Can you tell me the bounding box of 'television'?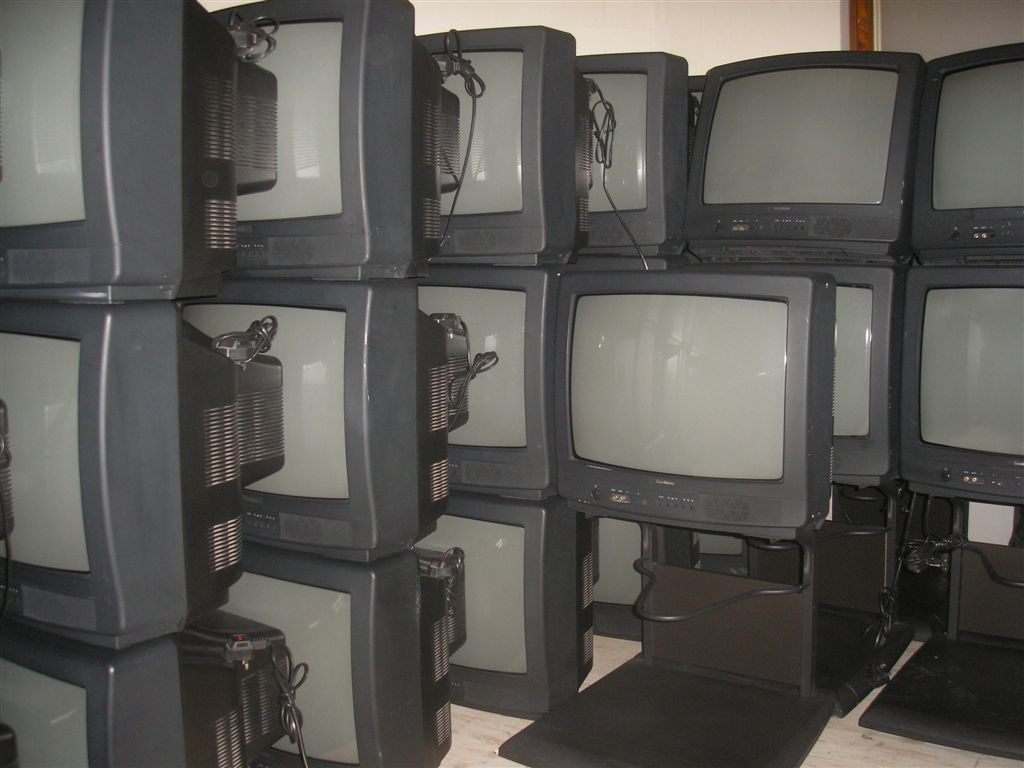
[left=0, top=0, right=283, bottom=301].
